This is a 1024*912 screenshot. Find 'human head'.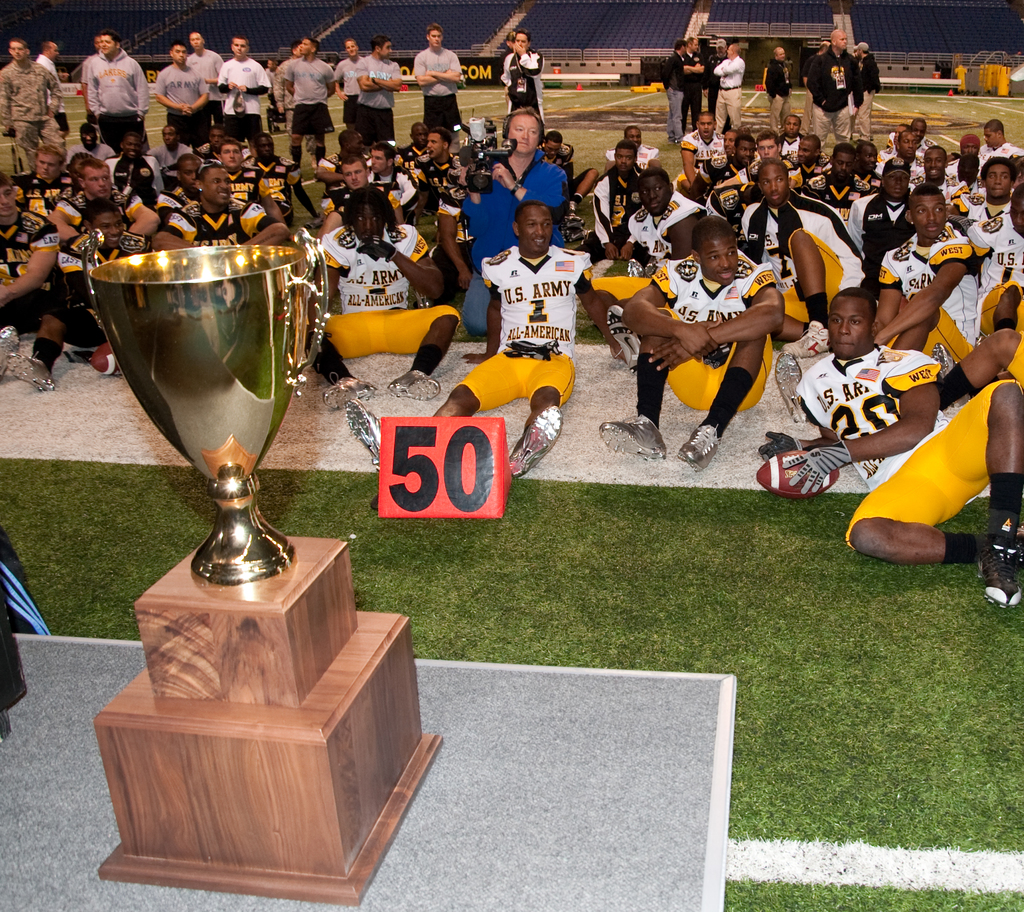
Bounding box: BBox(190, 31, 200, 47).
